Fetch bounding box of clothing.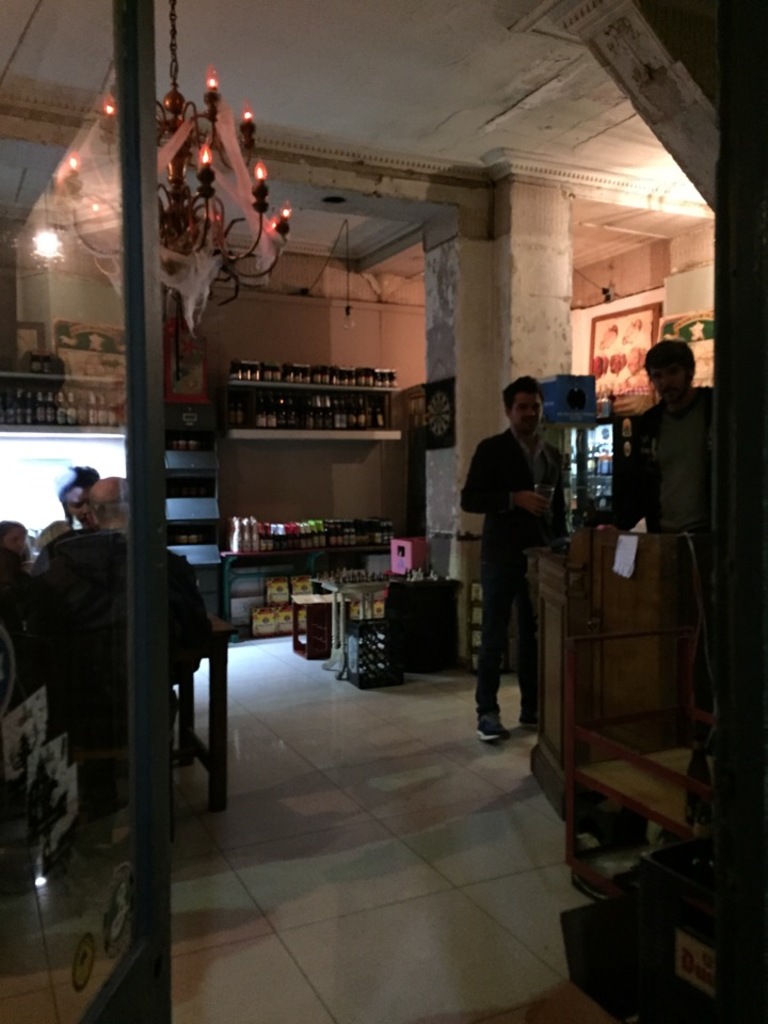
Bbox: 611,390,714,538.
